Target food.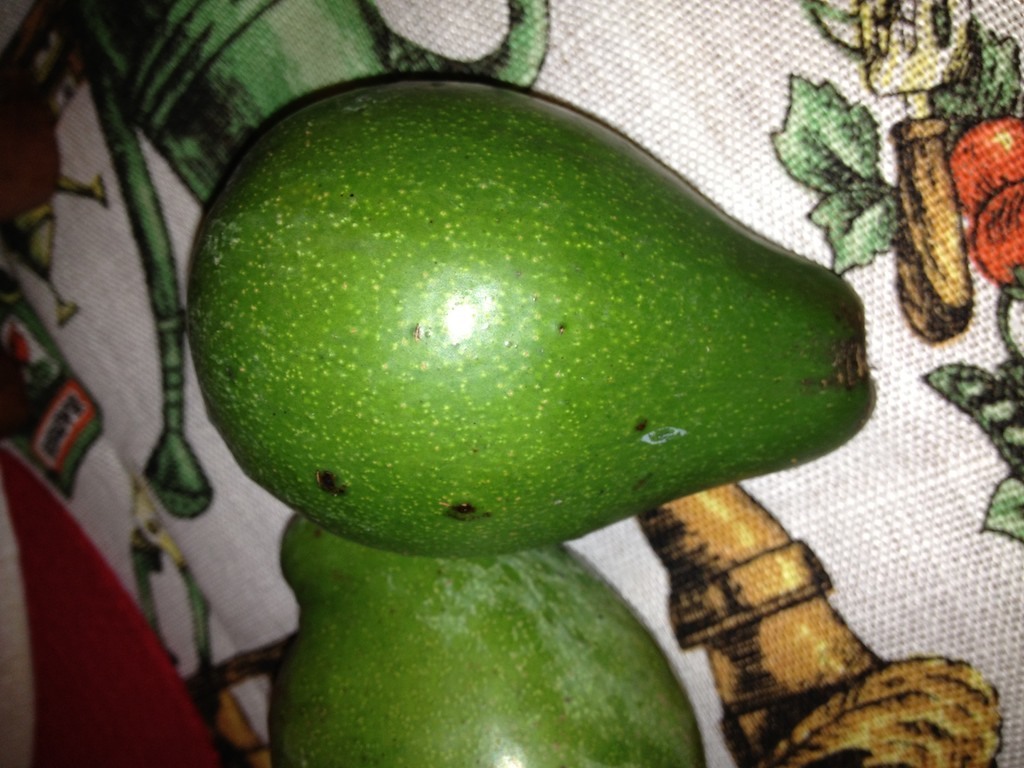
Target region: 269:513:708:767.
